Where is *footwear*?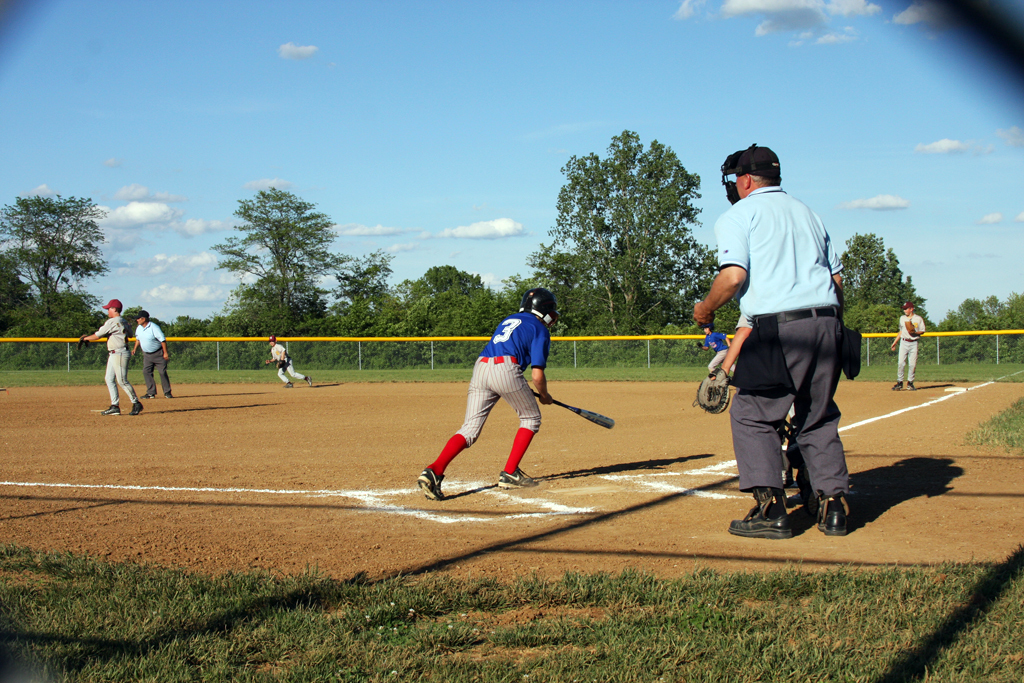
(891, 382, 905, 394).
